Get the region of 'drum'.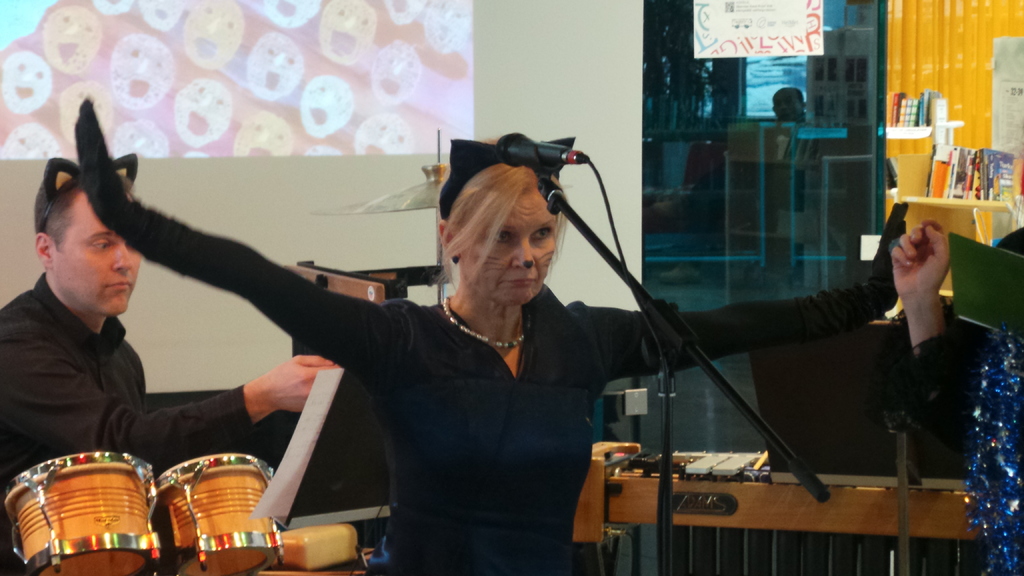
(4, 447, 155, 572).
